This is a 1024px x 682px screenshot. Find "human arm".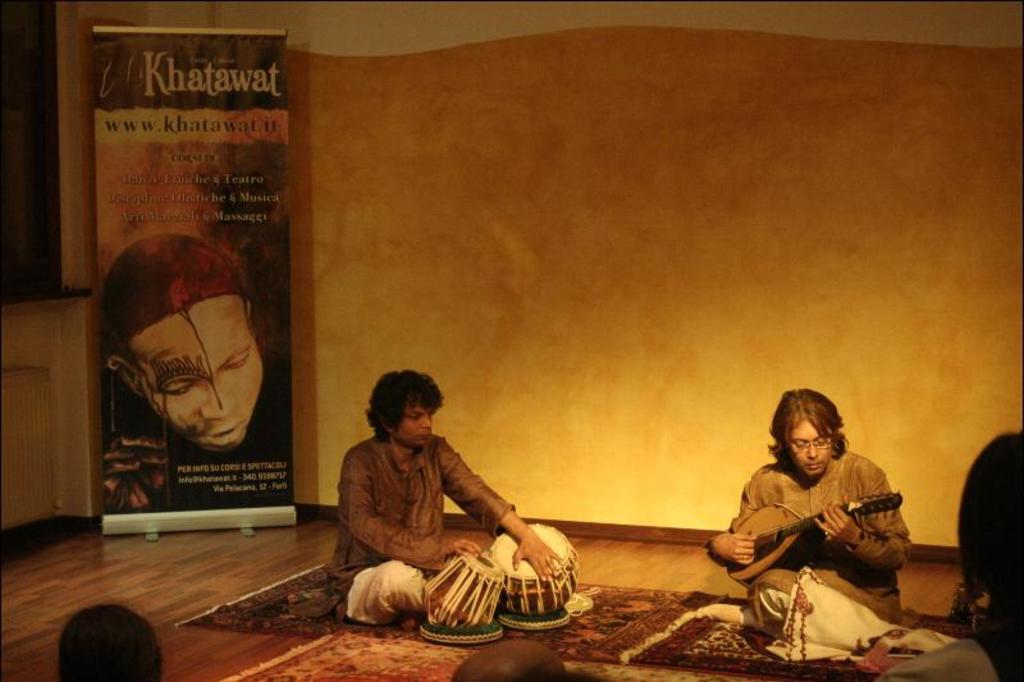
Bounding box: [342,450,492,576].
